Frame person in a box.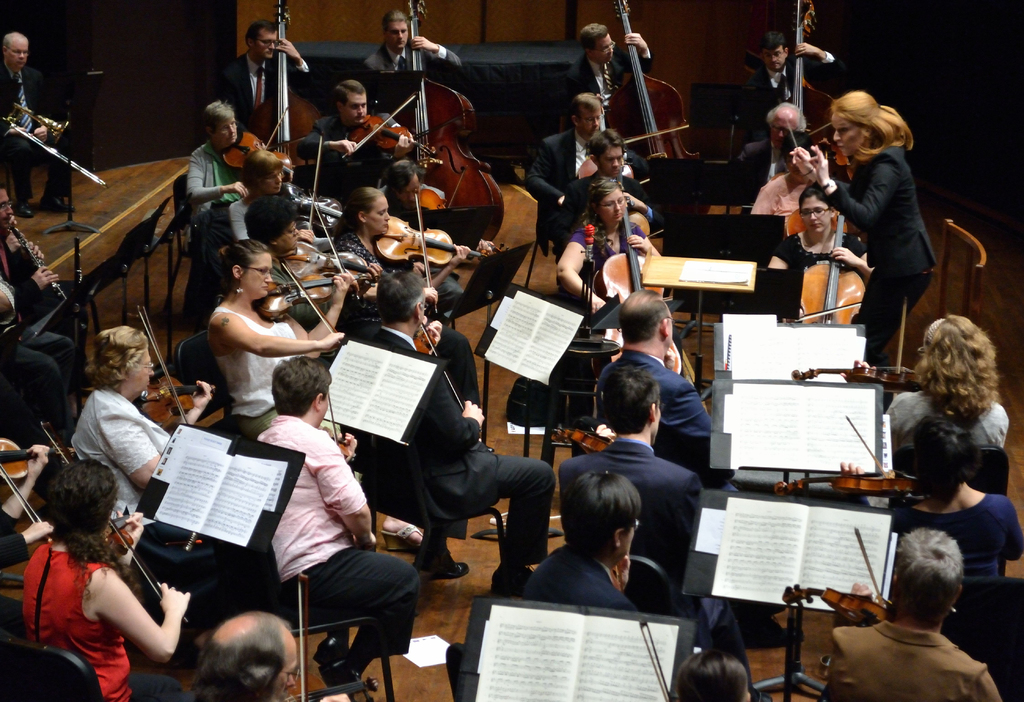
pyautogui.locateOnScreen(228, 143, 330, 242).
